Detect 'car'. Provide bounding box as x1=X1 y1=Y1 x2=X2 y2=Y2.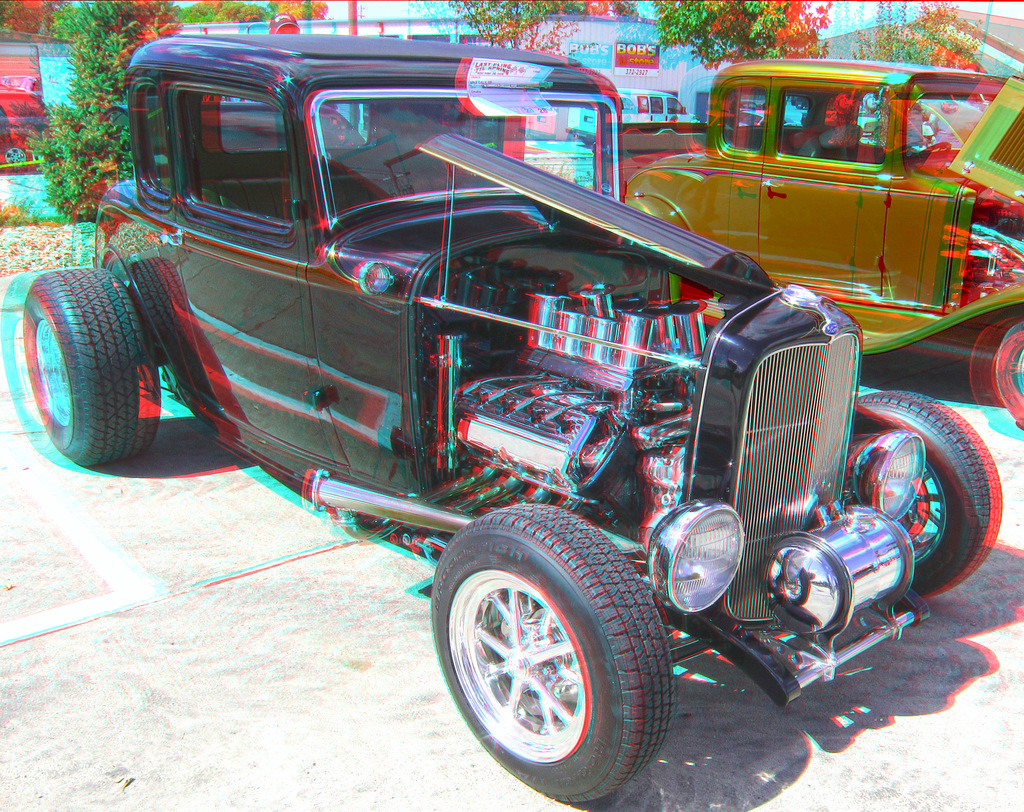
x1=620 y1=64 x2=1023 y2=437.
